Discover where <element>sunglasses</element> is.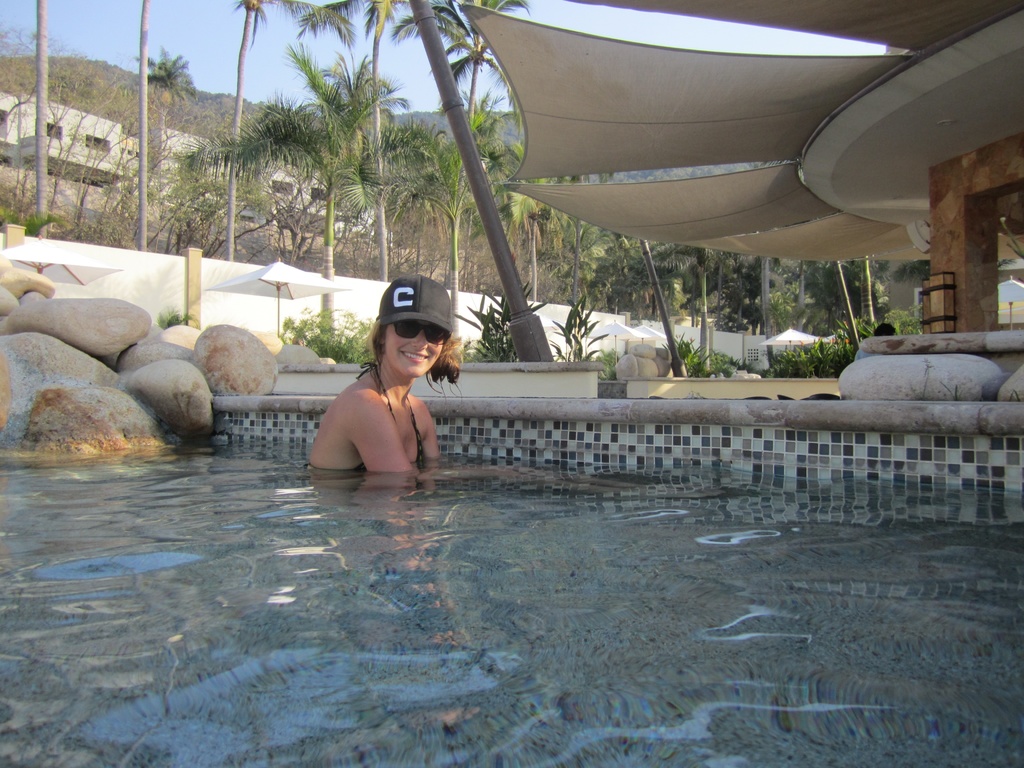
Discovered at (394,320,451,341).
